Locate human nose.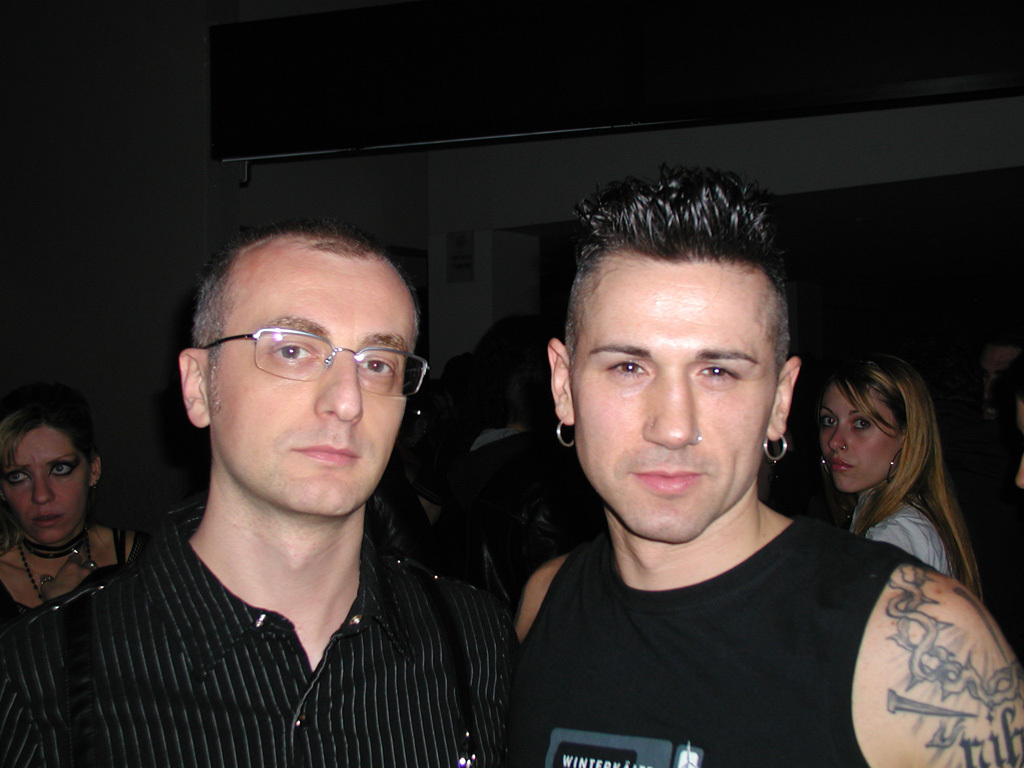
Bounding box: (33,473,52,505).
